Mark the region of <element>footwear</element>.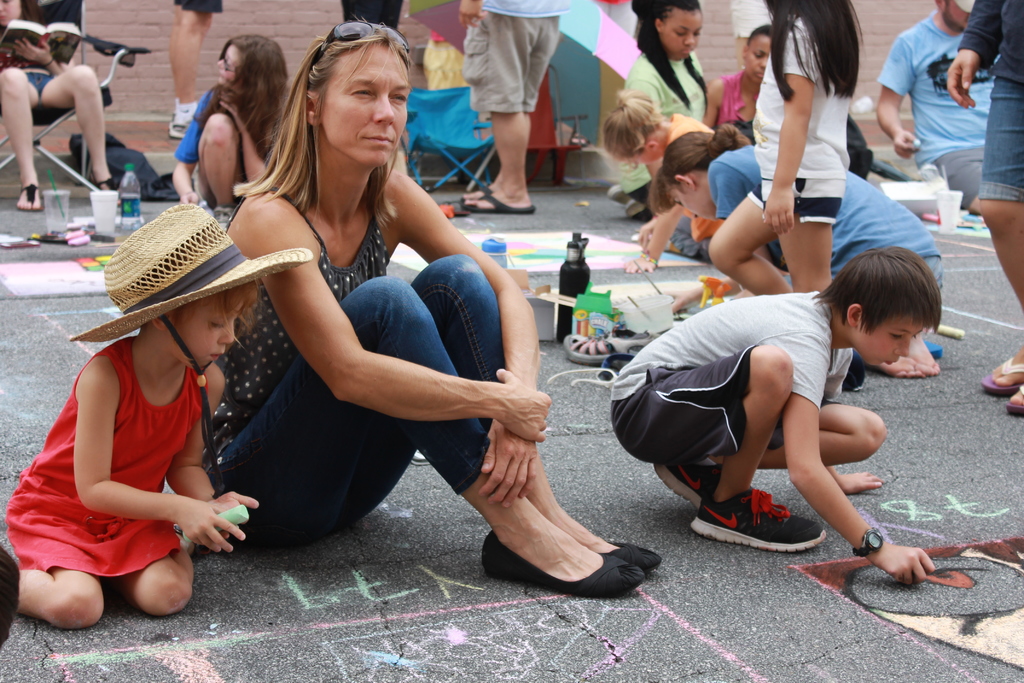
Region: crop(656, 461, 727, 511).
